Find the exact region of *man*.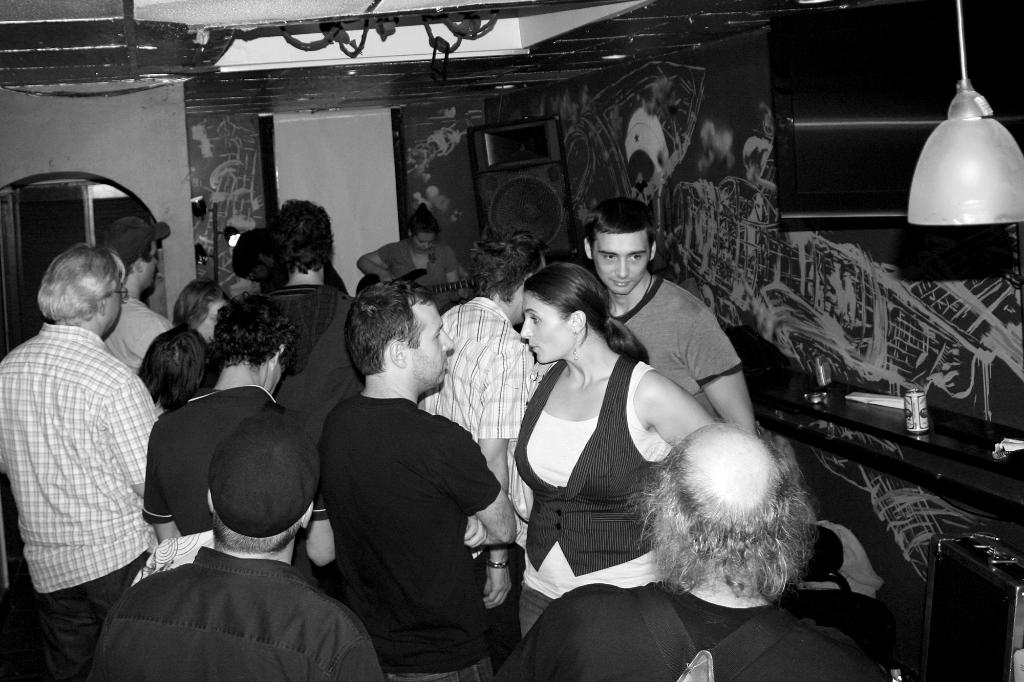
Exact region: bbox=[0, 246, 184, 681].
